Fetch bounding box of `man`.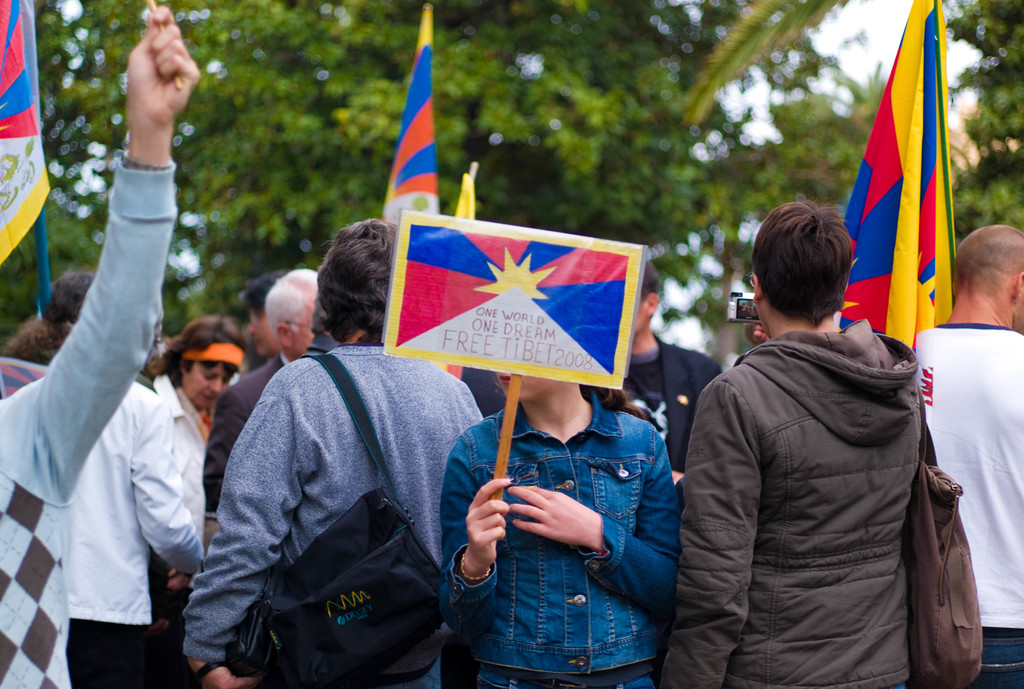
Bbox: box(4, 273, 205, 688).
